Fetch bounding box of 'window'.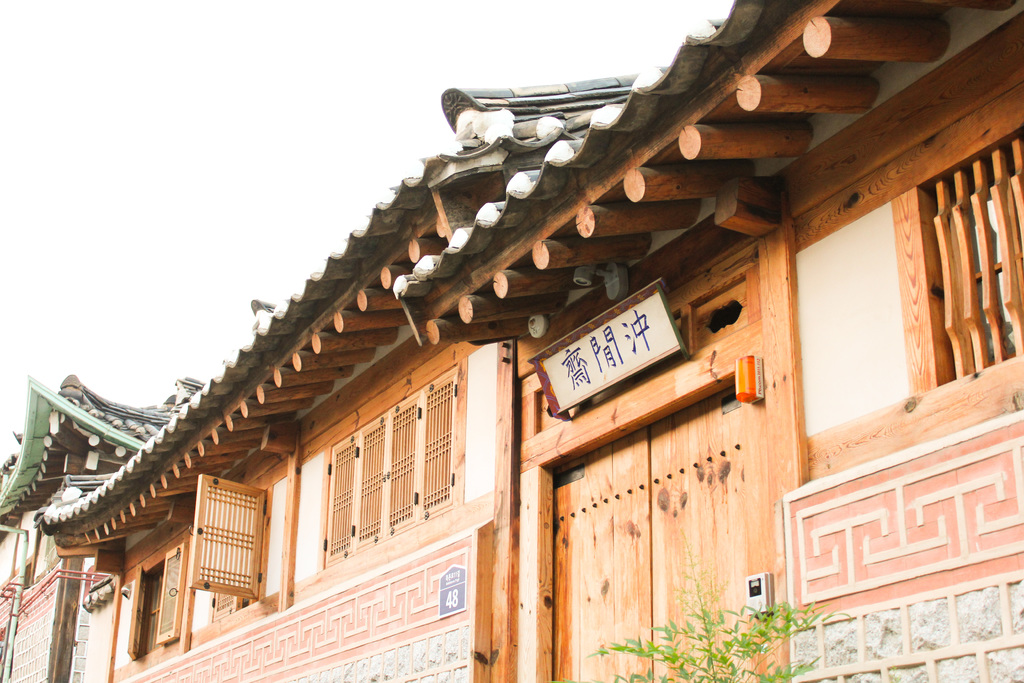
Bbox: l=310, t=365, r=452, b=572.
